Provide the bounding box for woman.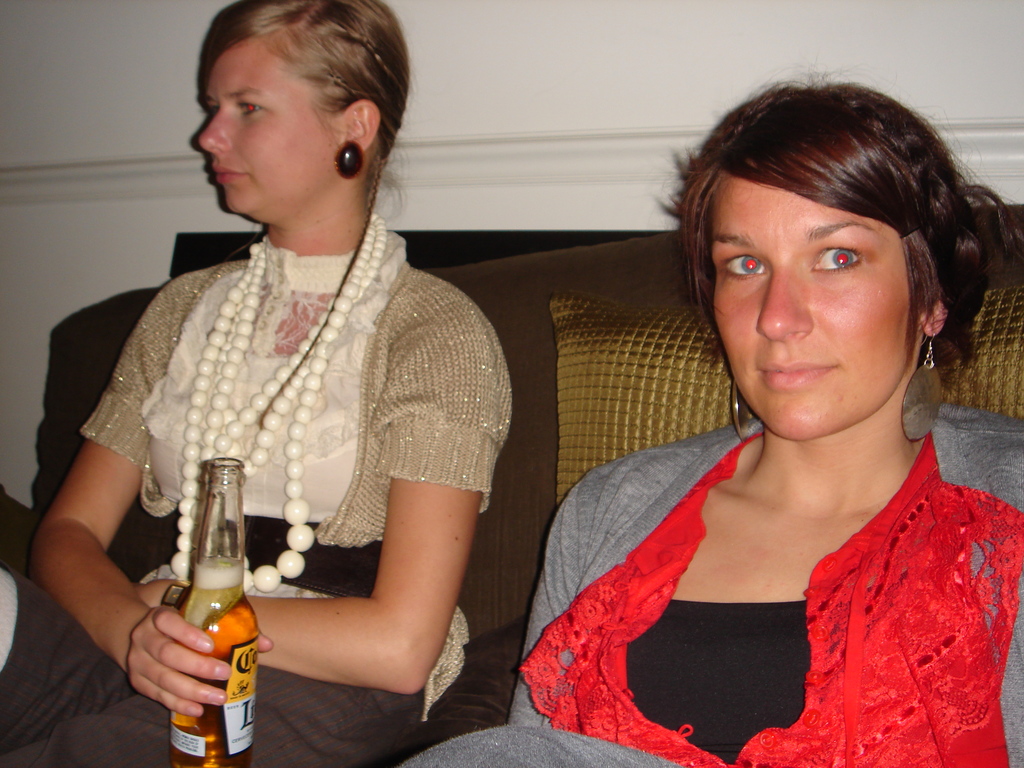
[401,70,1014,767].
